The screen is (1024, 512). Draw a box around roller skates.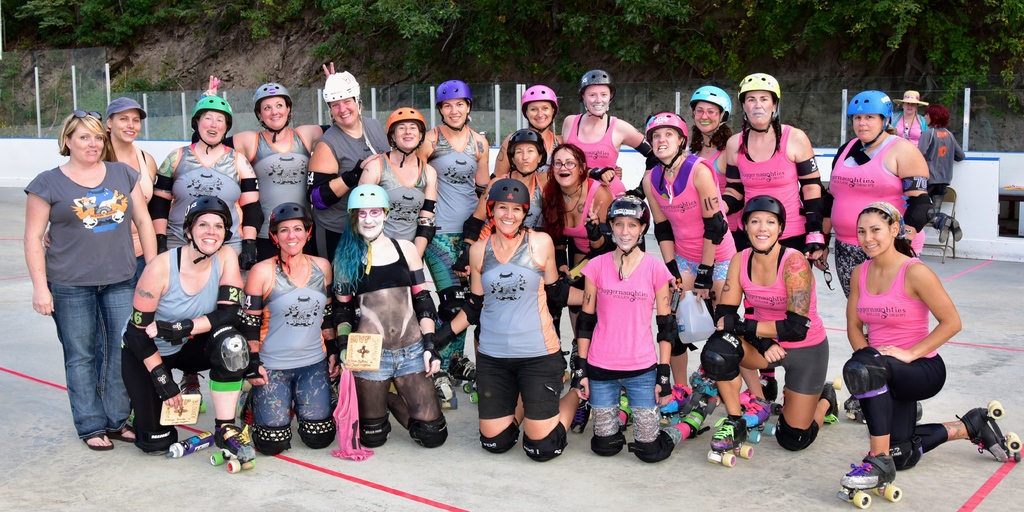
<box>618,389,635,428</box>.
